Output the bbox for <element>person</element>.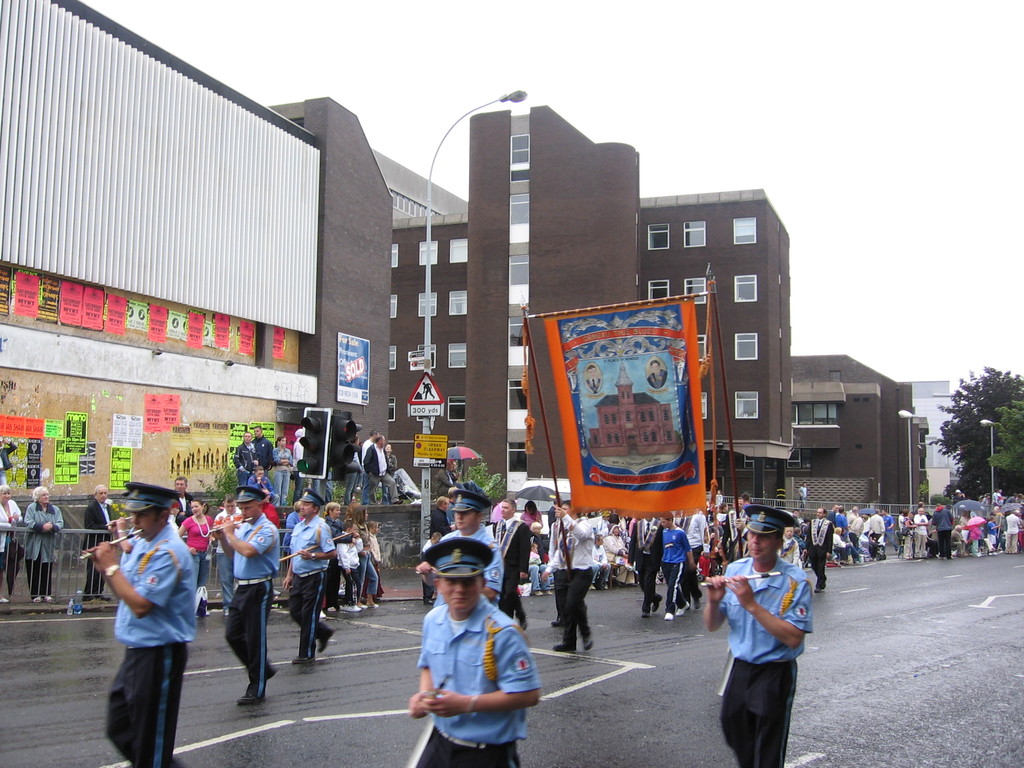
{"left": 285, "top": 491, "right": 336, "bottom": 667}.
